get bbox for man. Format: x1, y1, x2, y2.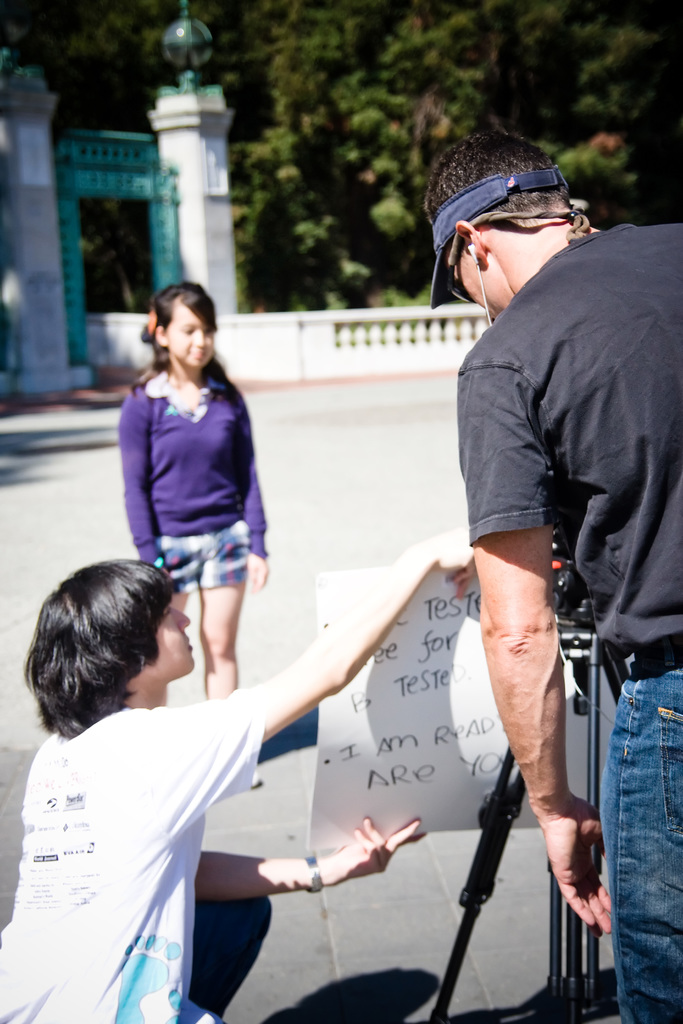
393, 121, 677, 1023.
